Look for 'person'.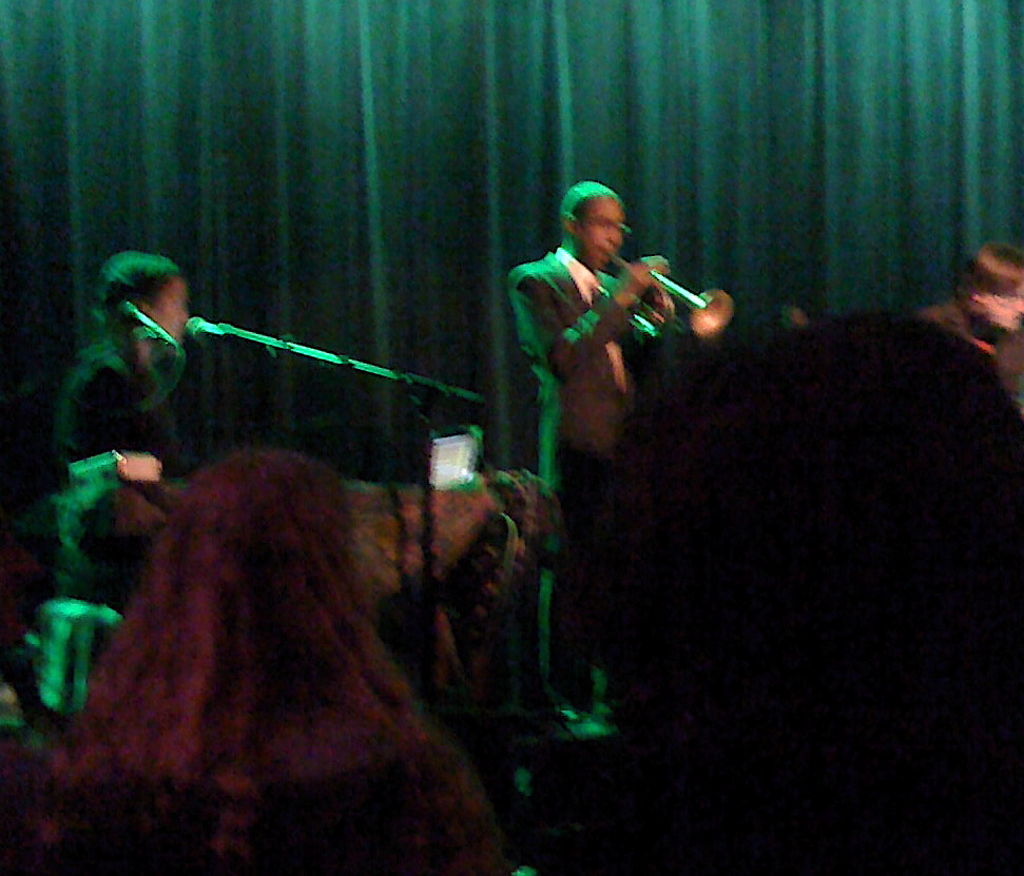
Found: <region>51, 240, 197, 578</region>.
